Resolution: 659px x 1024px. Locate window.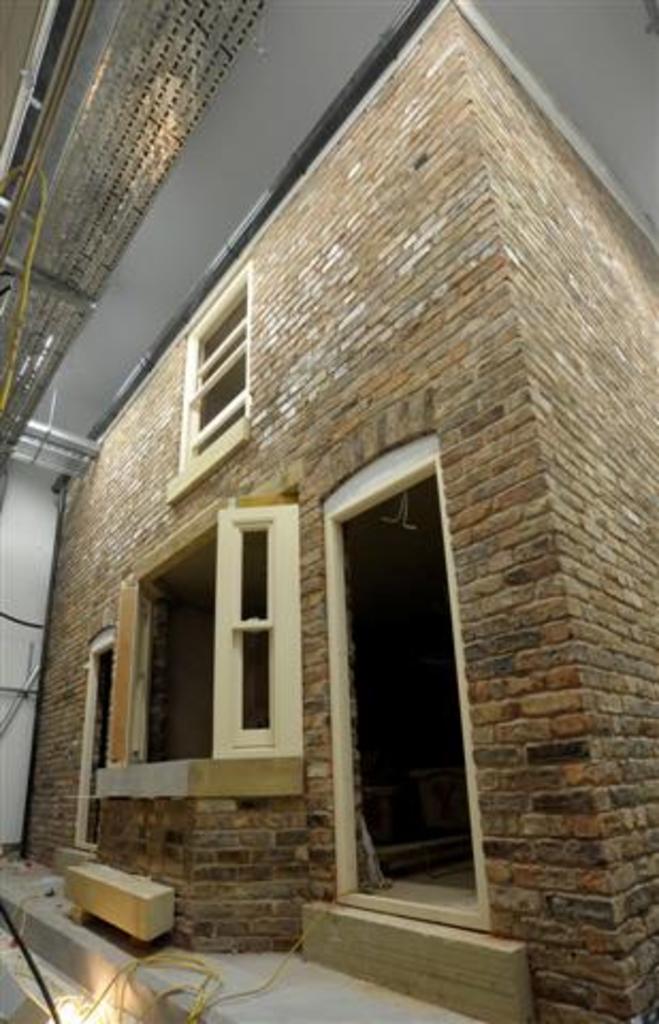
166:279:260:461.
